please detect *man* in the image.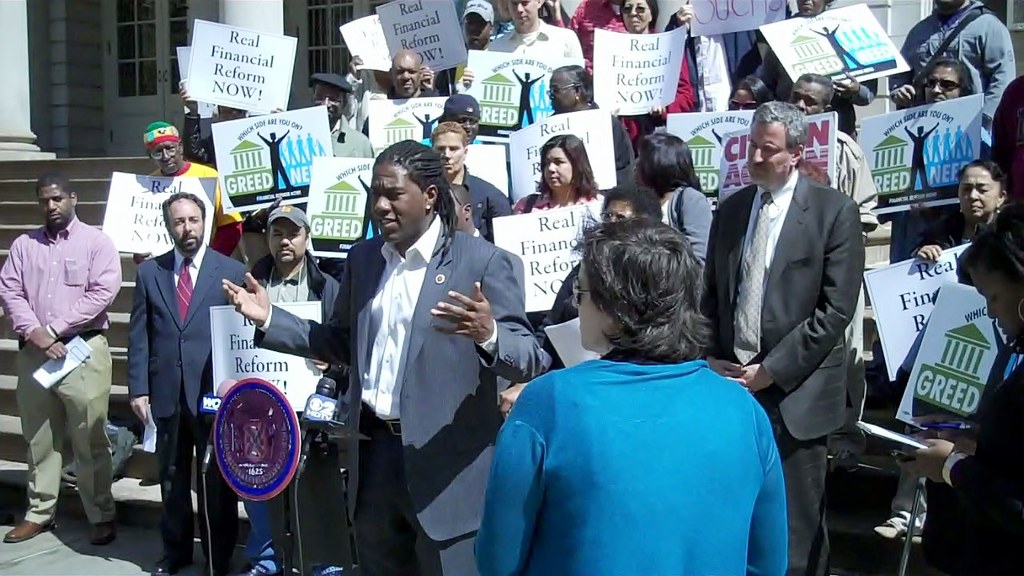
(x1=432, y1=122, x2=511, y2=246).
